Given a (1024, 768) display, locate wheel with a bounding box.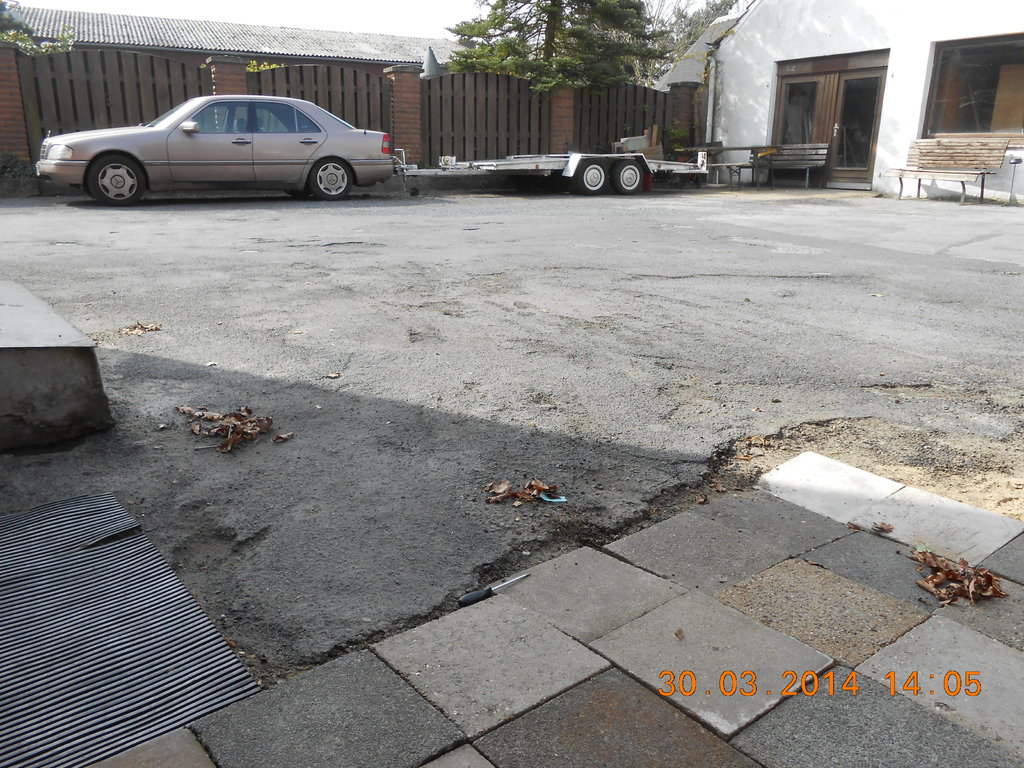
Located: rect(308, 159, 355, 203).
